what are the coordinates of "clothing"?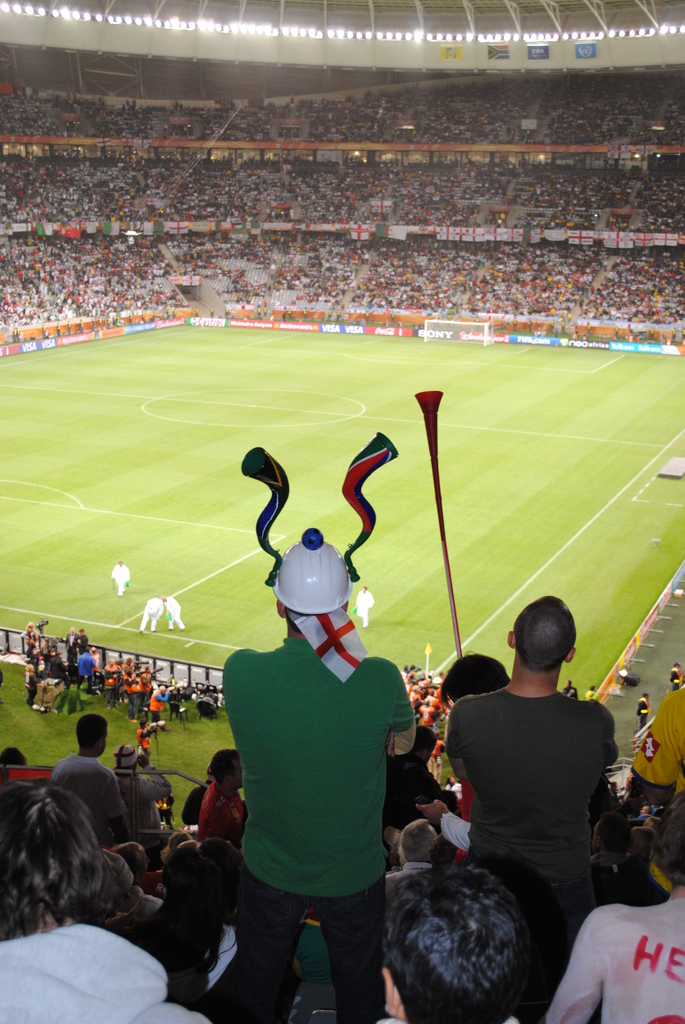
[left=636, top=699, right=649, bottom=728].
